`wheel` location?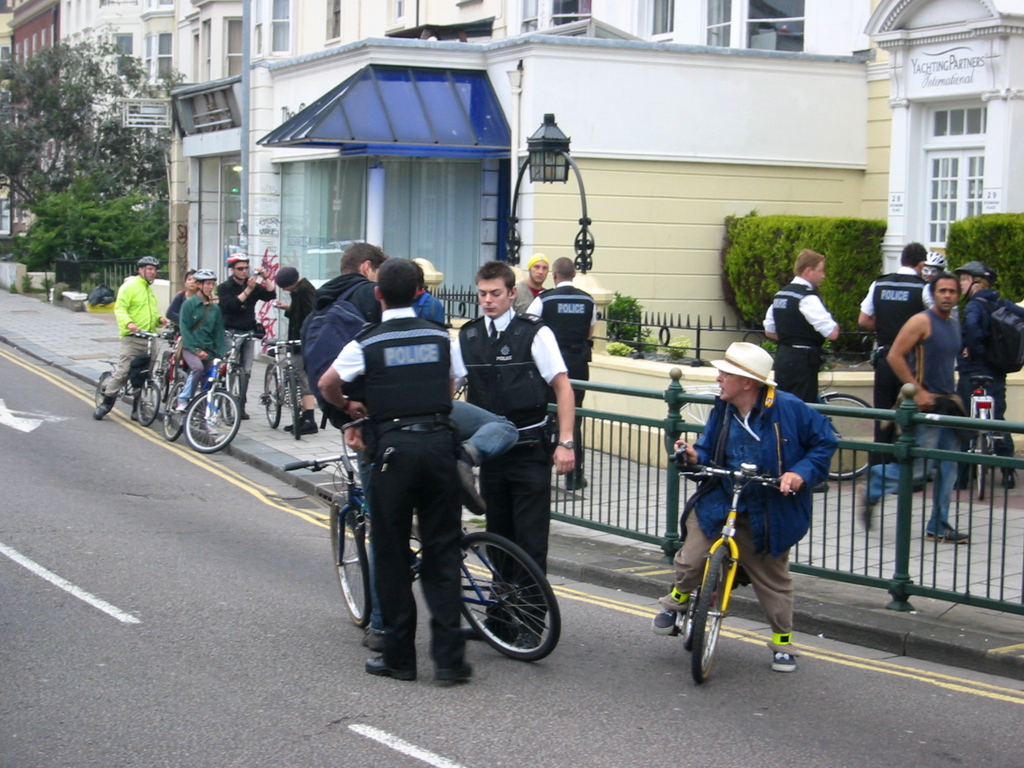
crop(160, 380, 192, 444)
